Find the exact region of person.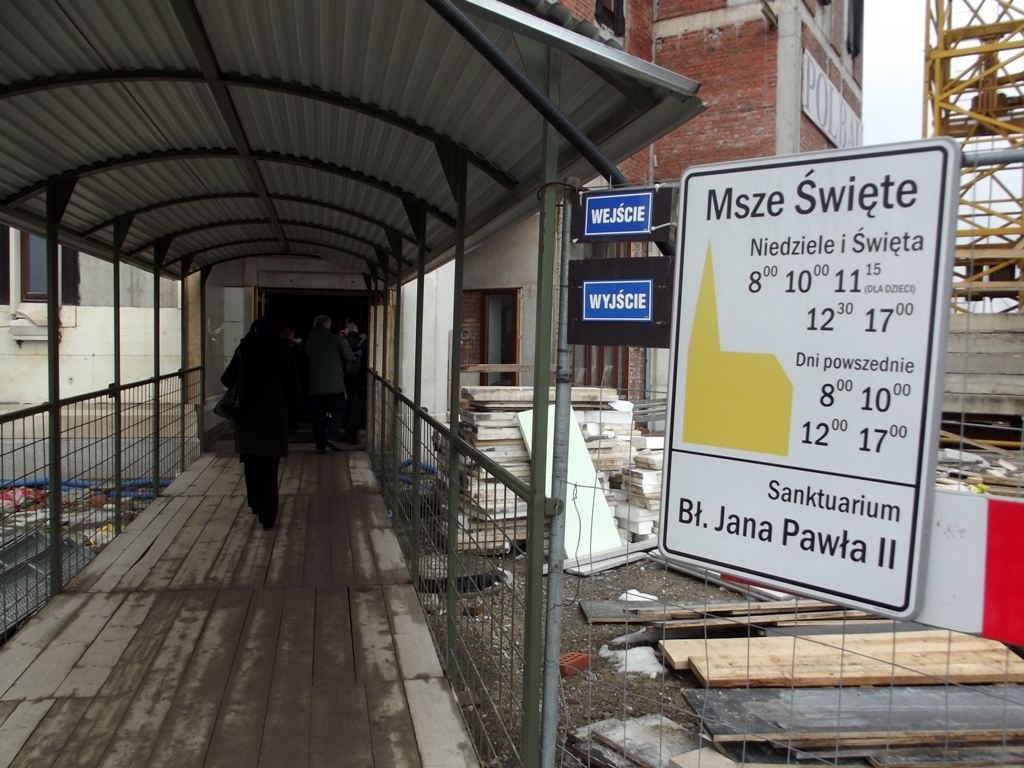
Exact region: 306,317,345,455.
